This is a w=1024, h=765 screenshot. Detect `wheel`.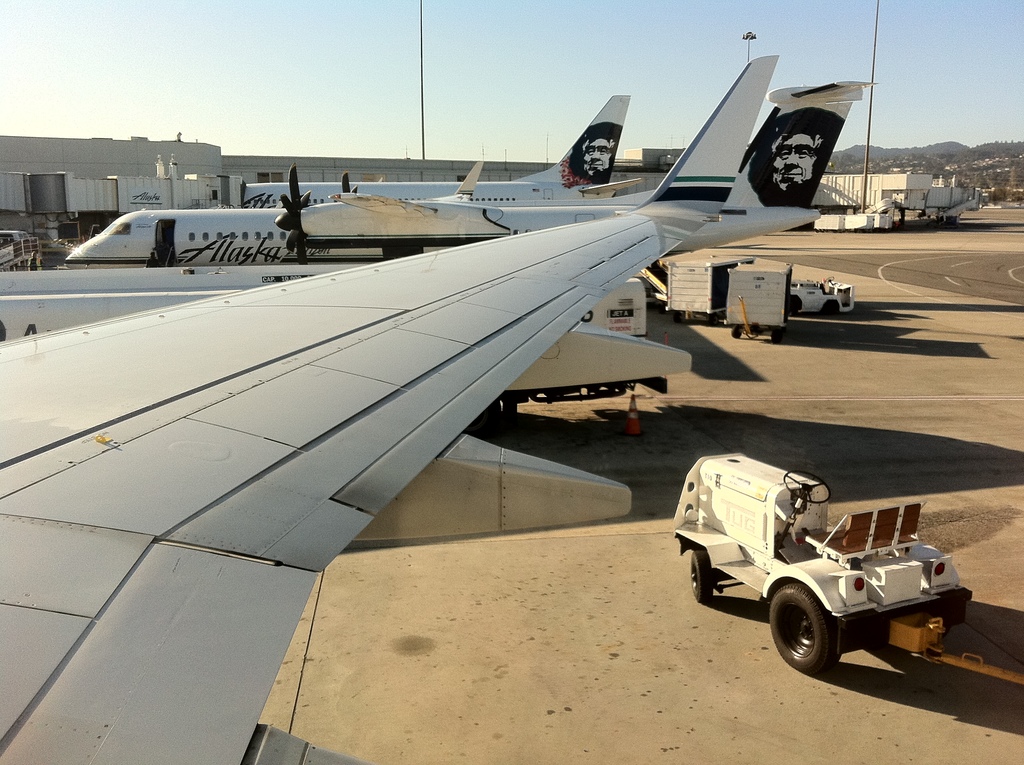
pyautogui.locateOnScreen(943, 615, 956, 642).
